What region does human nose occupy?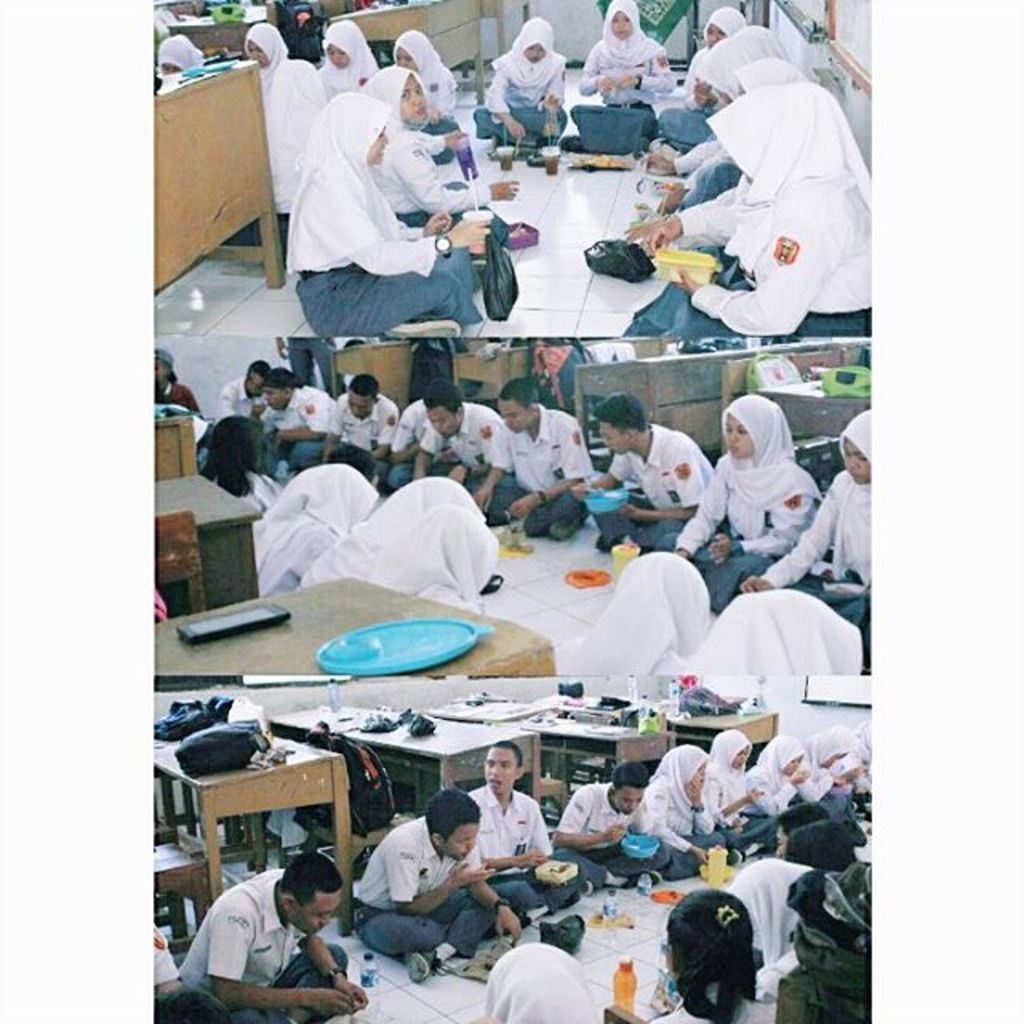
bbox=[349, 406, 355, 414].
